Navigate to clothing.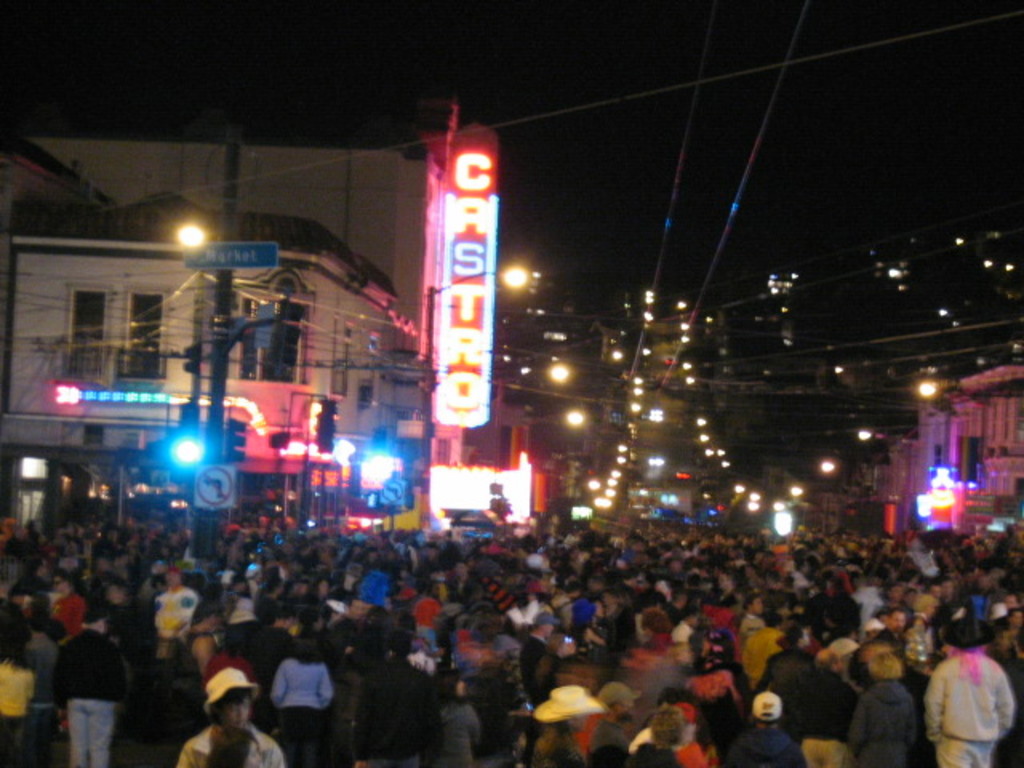
Navigation target: {"x1": 419, "y1": 603, "x2": 443, "y2": 648}.
